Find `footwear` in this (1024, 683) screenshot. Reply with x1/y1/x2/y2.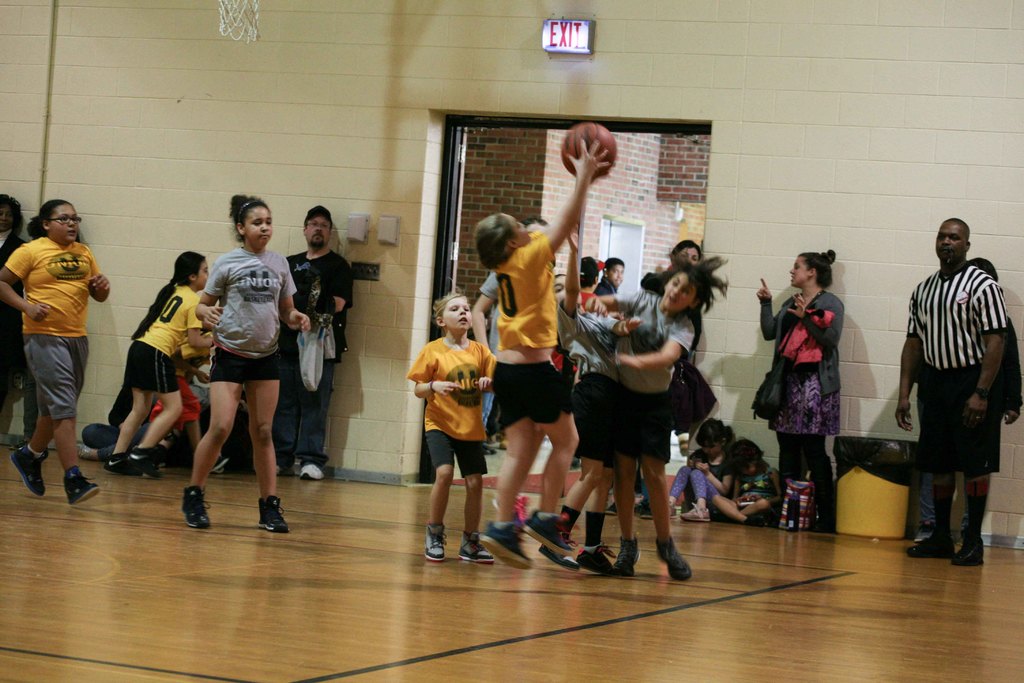
578/541/611/573.
